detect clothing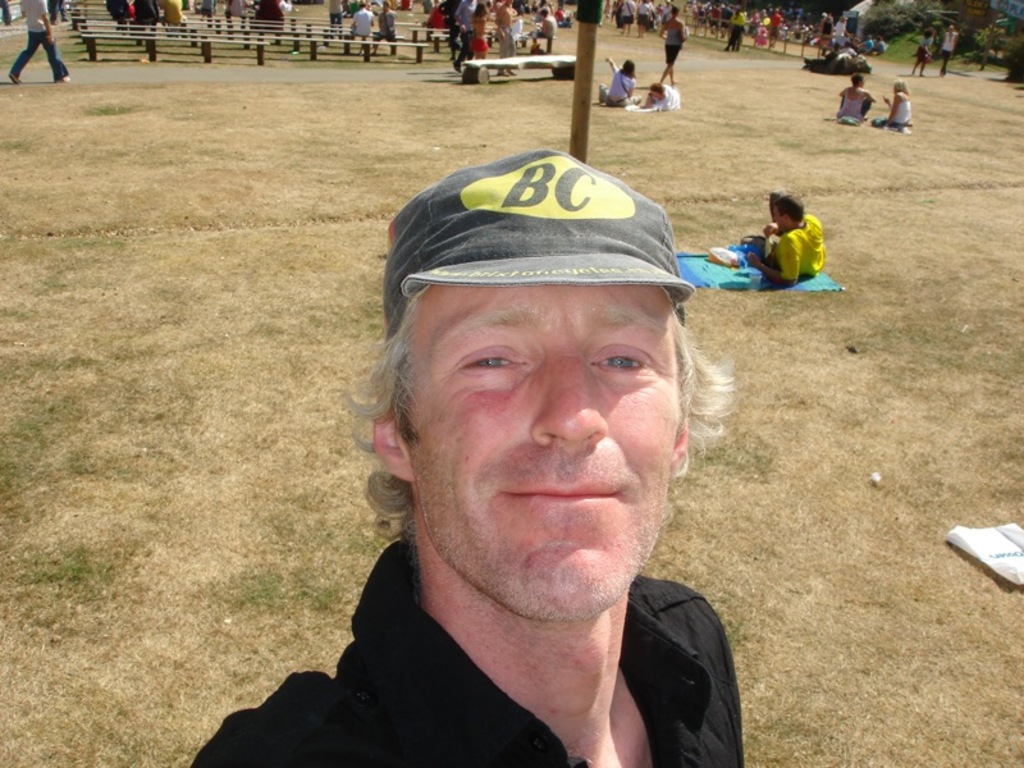
[942, 32, 956, 74]
